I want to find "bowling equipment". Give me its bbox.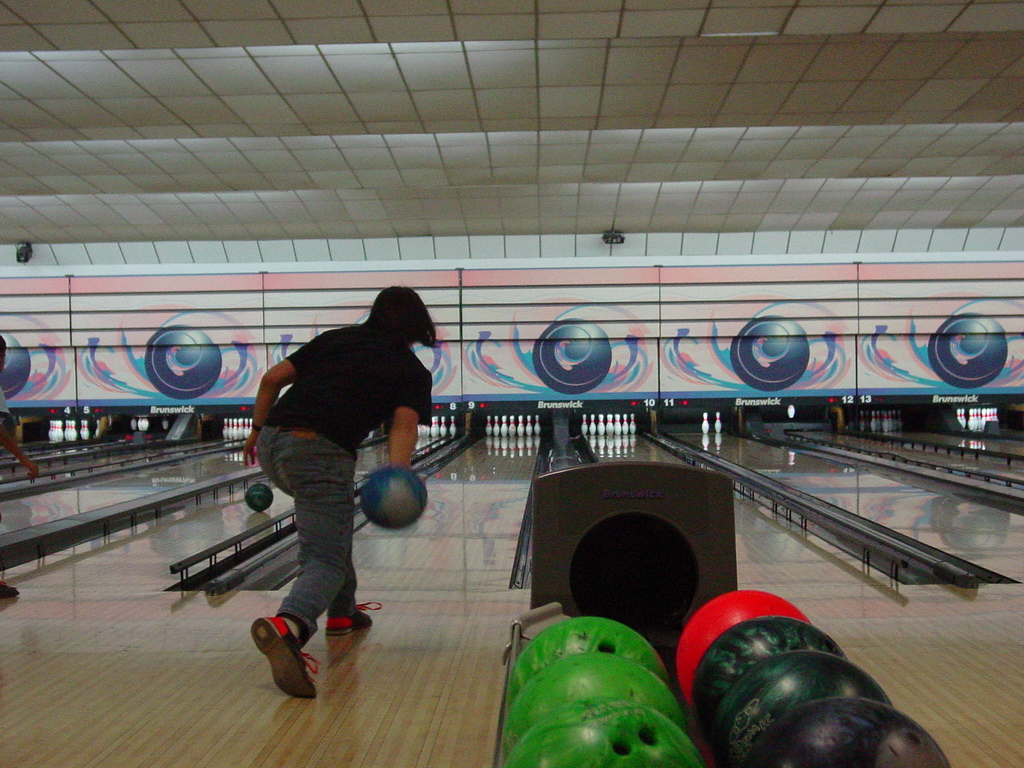
bbox(449, 410, 457, 431).
